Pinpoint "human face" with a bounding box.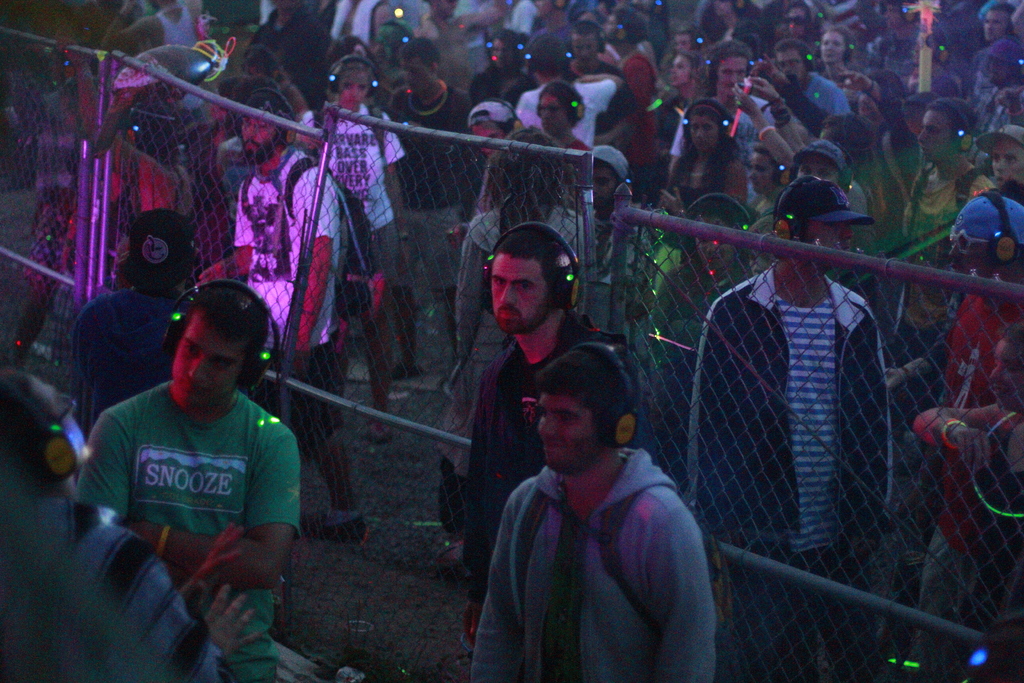
Rect(399, 56, 436, 85).
